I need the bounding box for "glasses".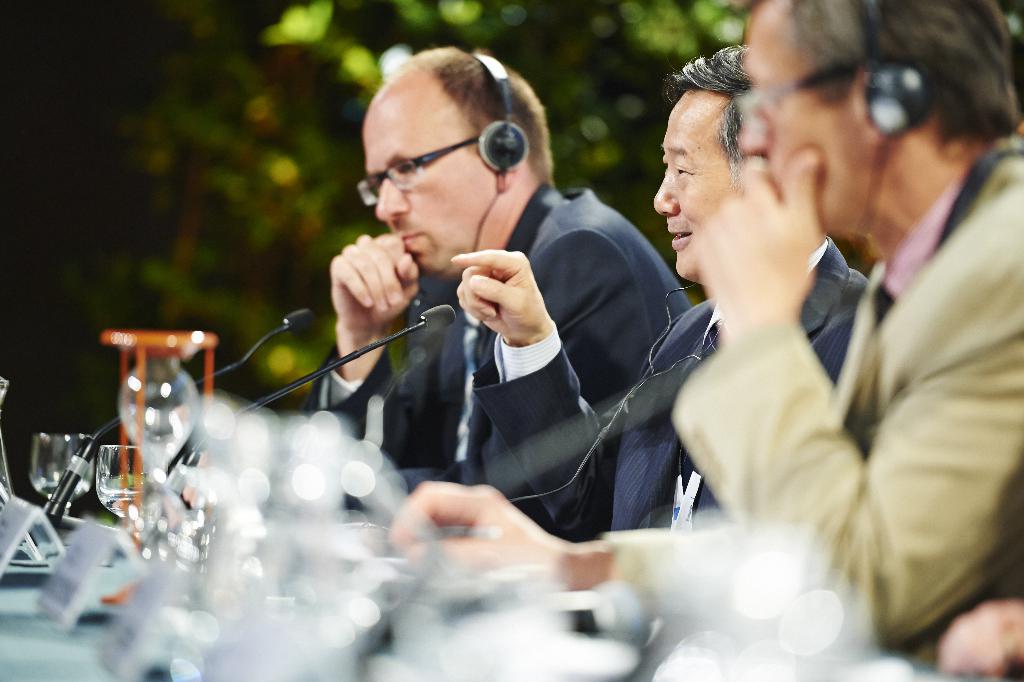
Here it is: <box>723,55,850,131</box>.
